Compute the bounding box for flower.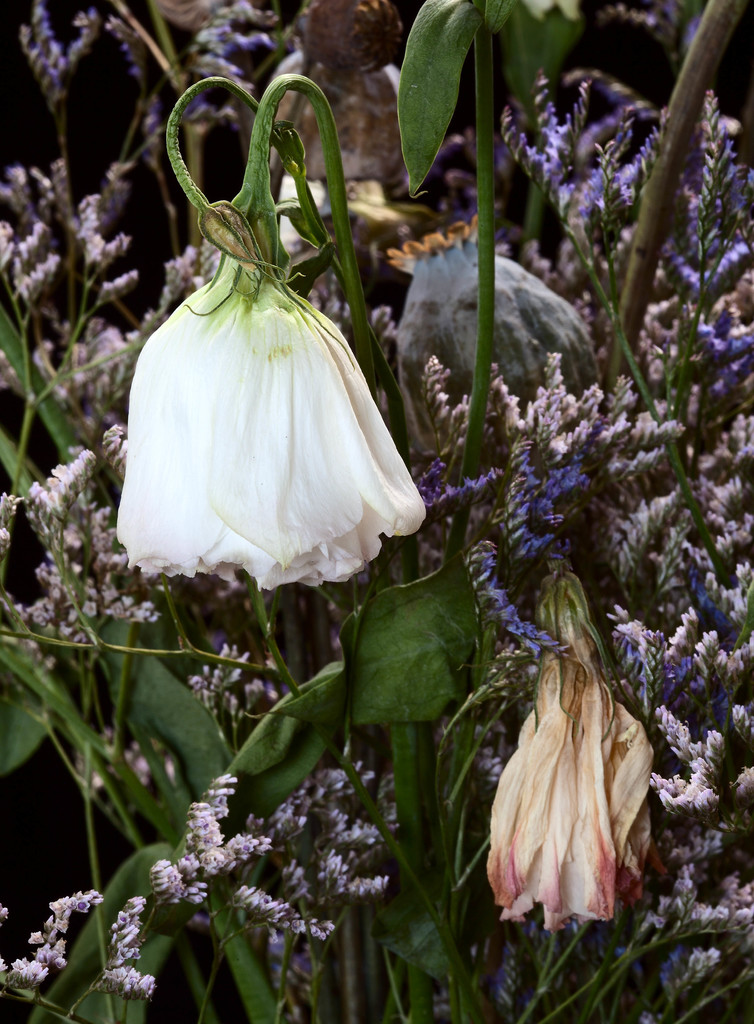
(110, 240, 422, 590).
